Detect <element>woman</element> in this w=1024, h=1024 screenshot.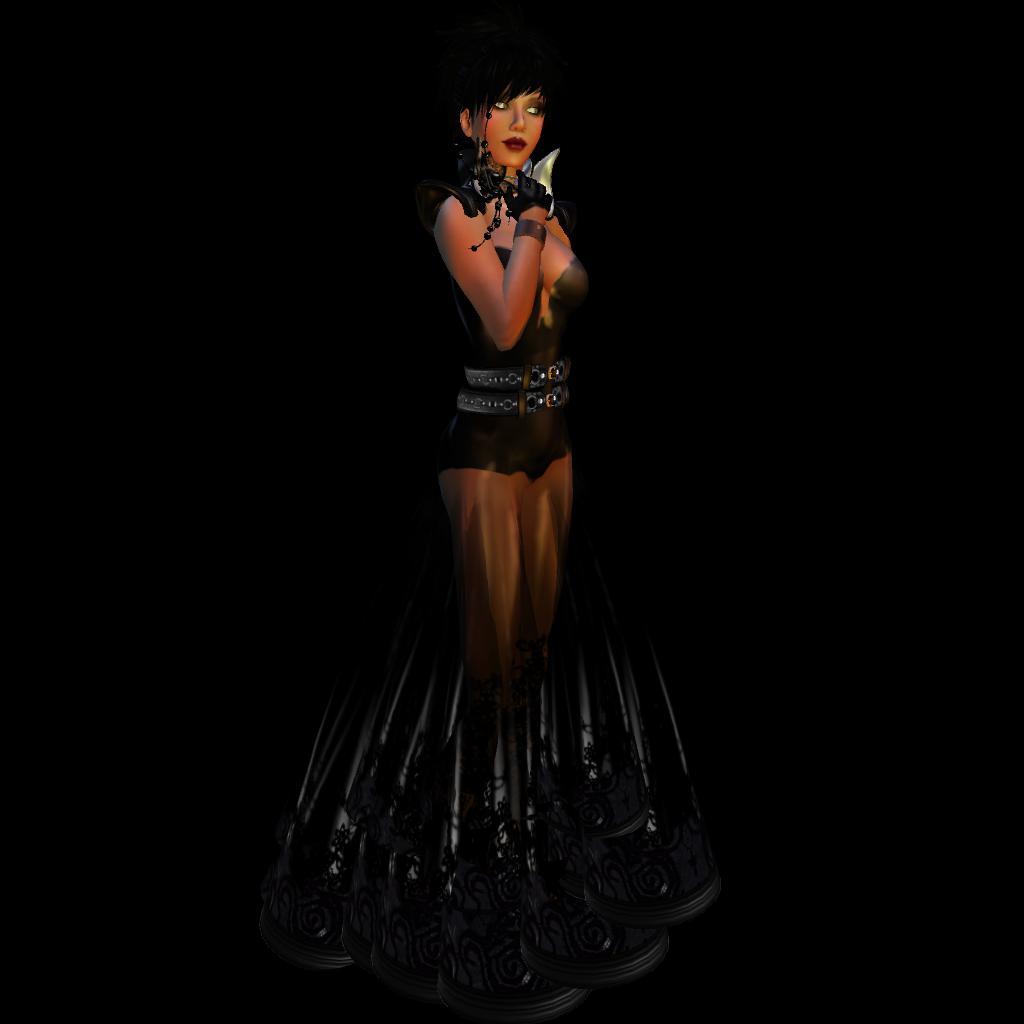
Detection: 439:52:579:690.
